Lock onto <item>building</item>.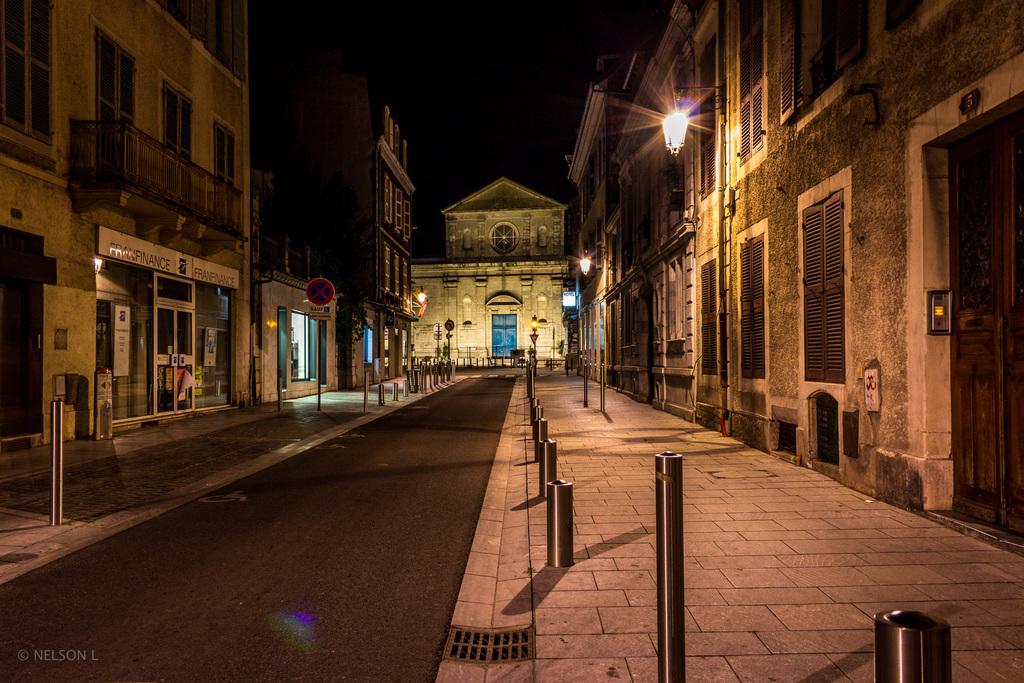
Locked: rect(250, 59, 417, 391).
